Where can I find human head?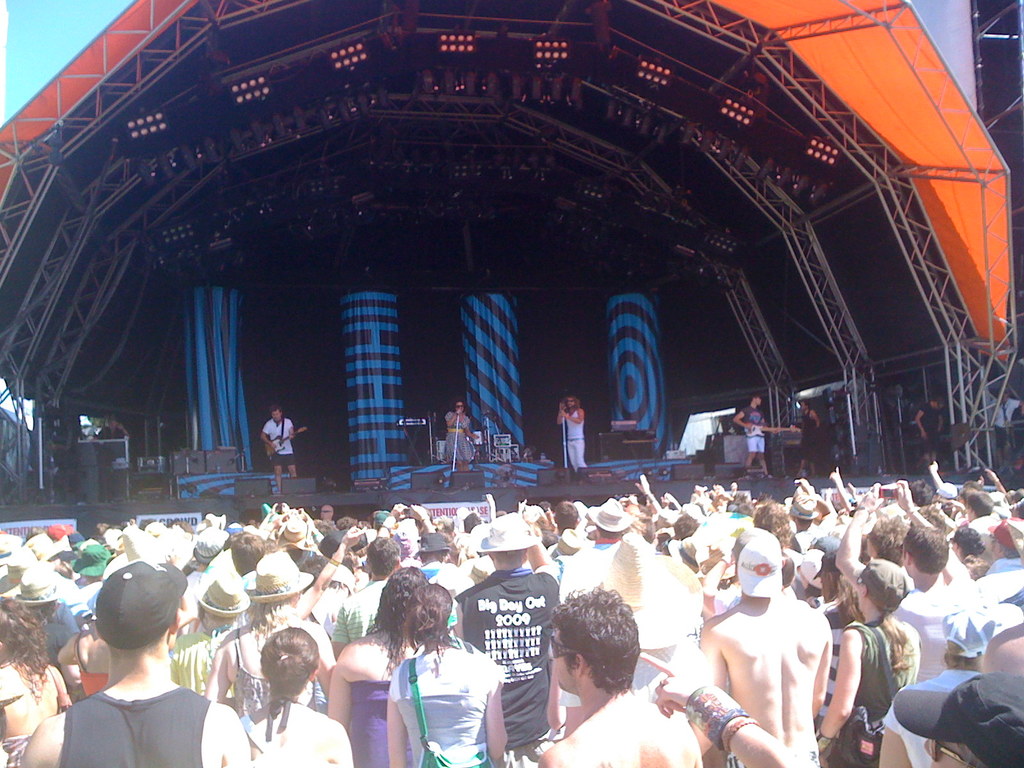
You can find it at (257,626,324,693).
